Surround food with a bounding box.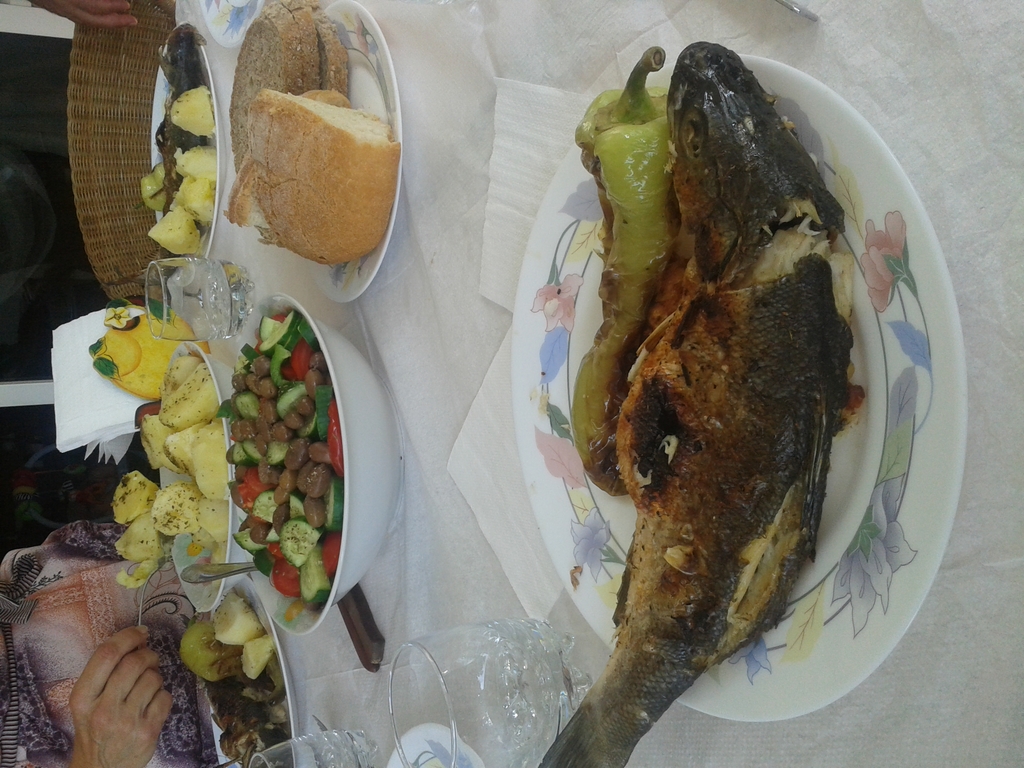
[left=117, top=554, right=166, bottom=590].
